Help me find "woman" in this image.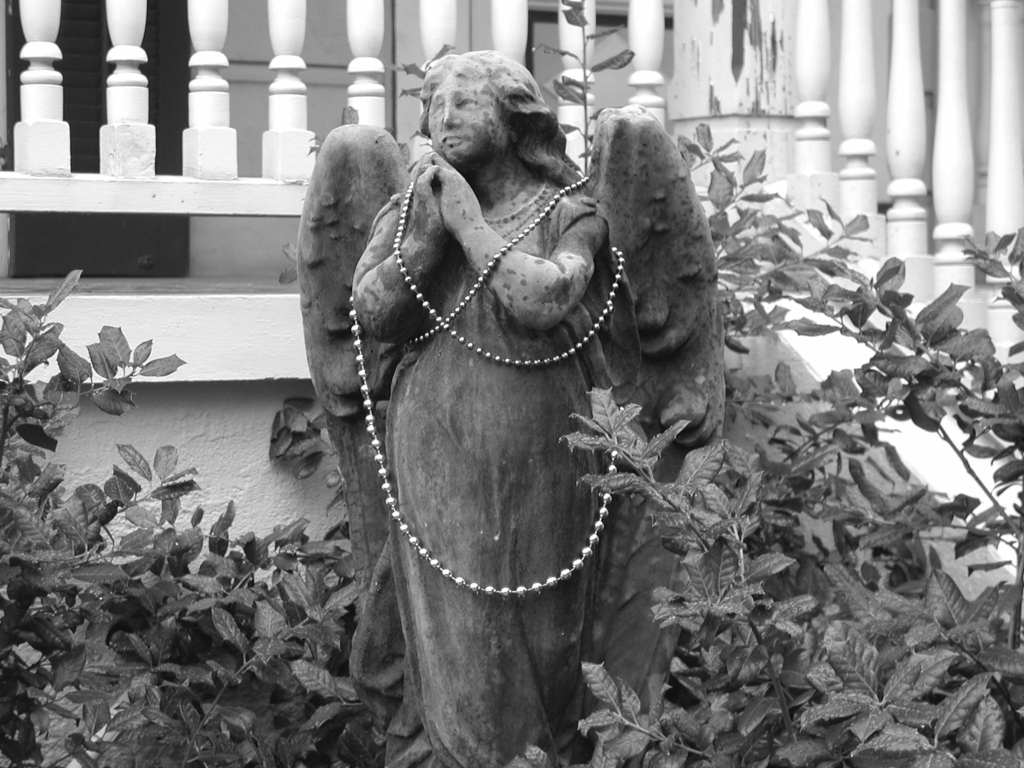
Found it: 321:40:700:691.
